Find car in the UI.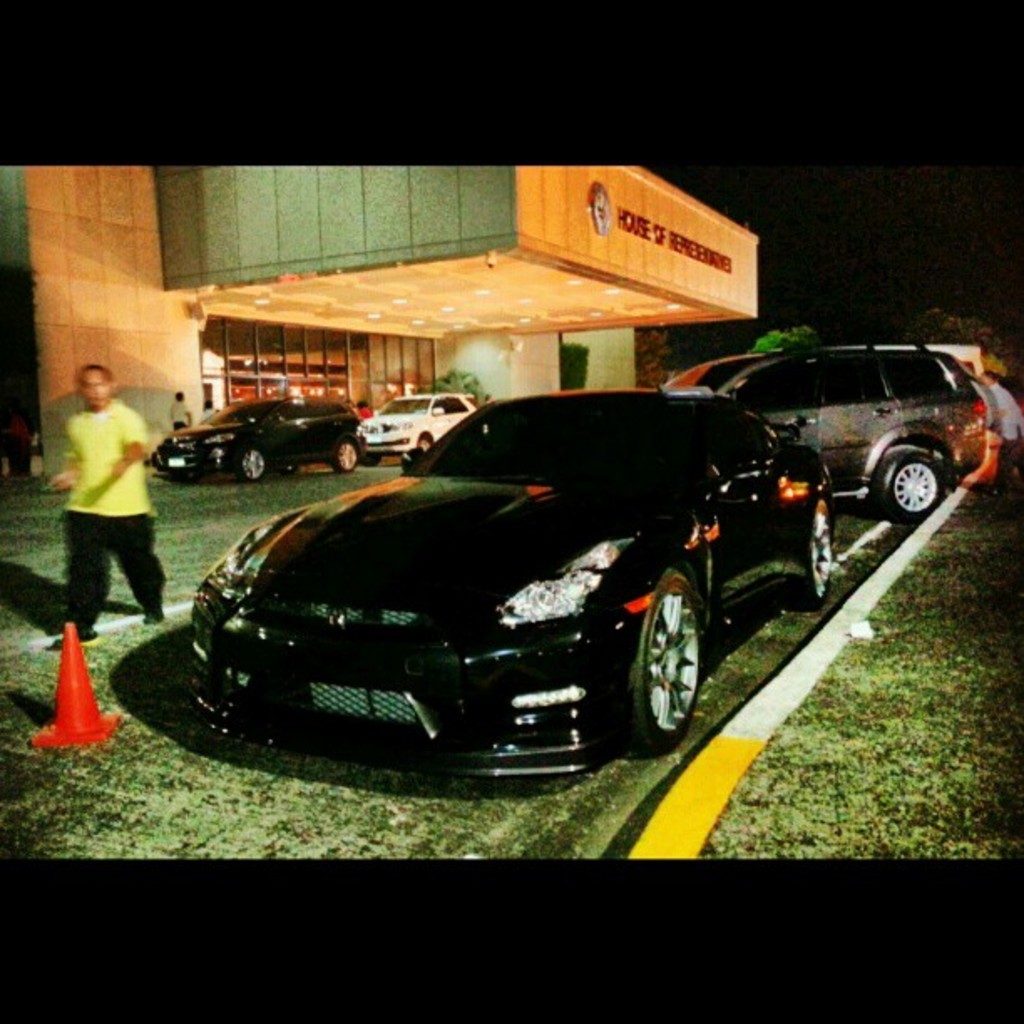
UI element at <bbox>668, 330, 984, 479</bbox>.
